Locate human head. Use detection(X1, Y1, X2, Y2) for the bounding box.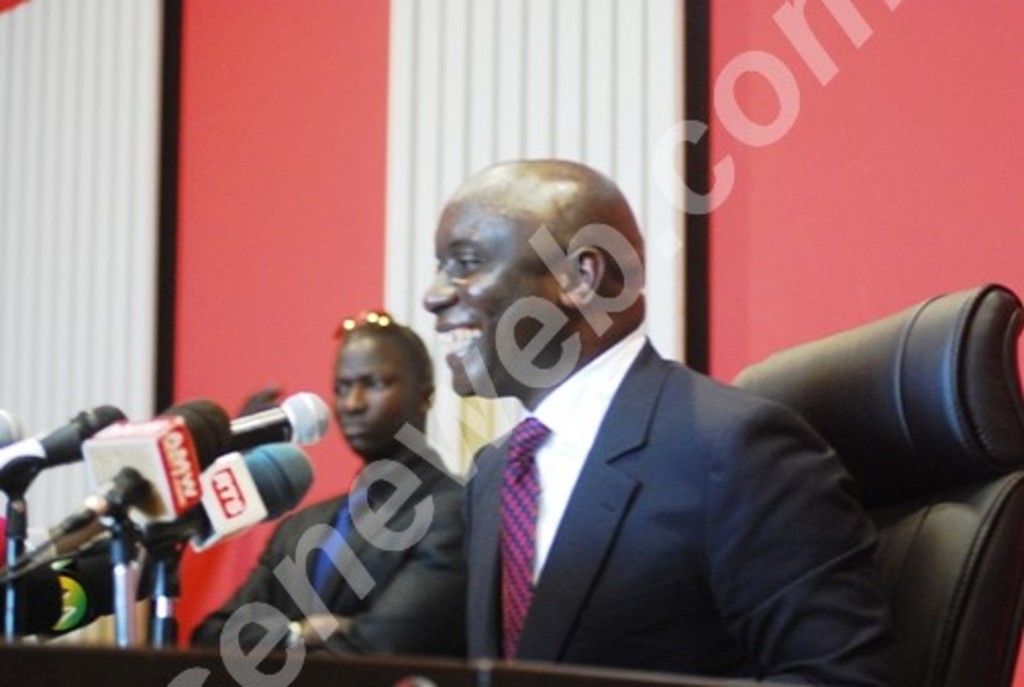
detection(328, 318, 439, 457).
